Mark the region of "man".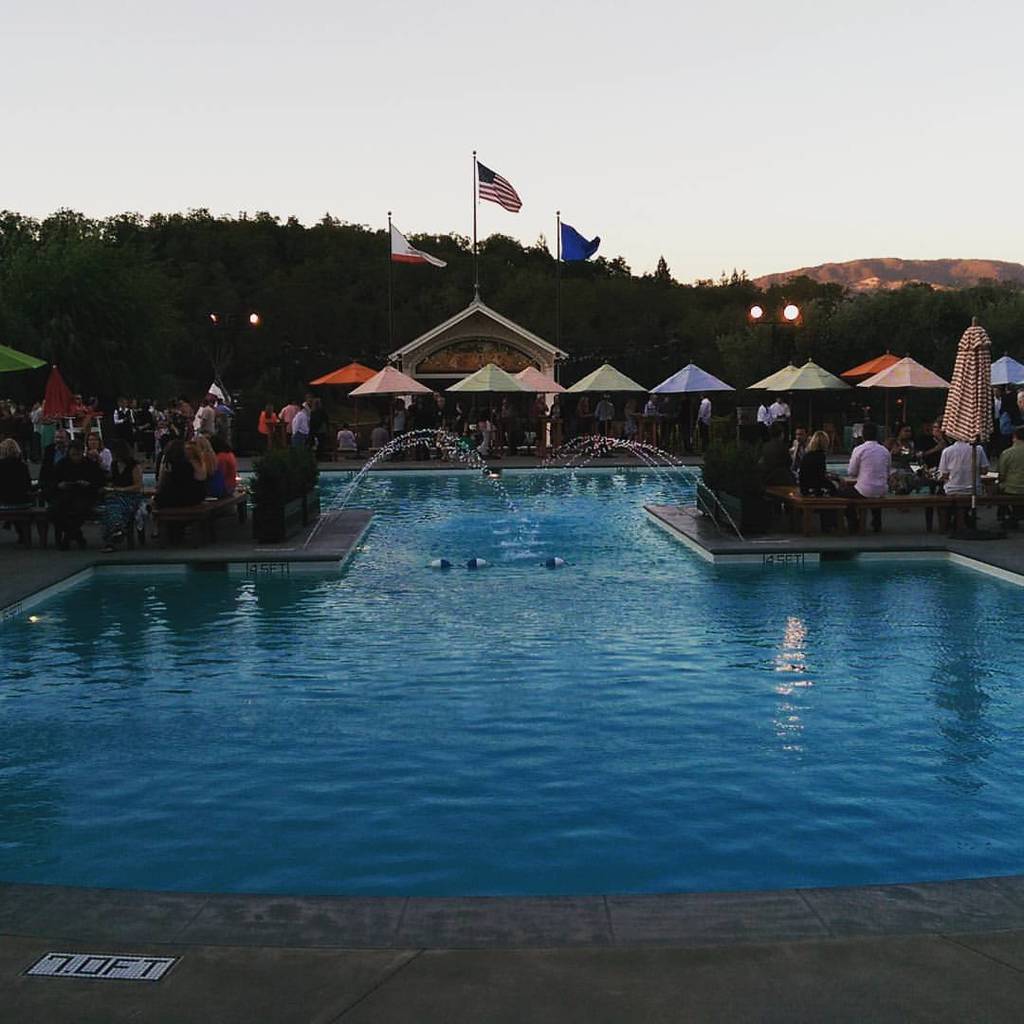
Region: <box>678,392,692,448</box>.
